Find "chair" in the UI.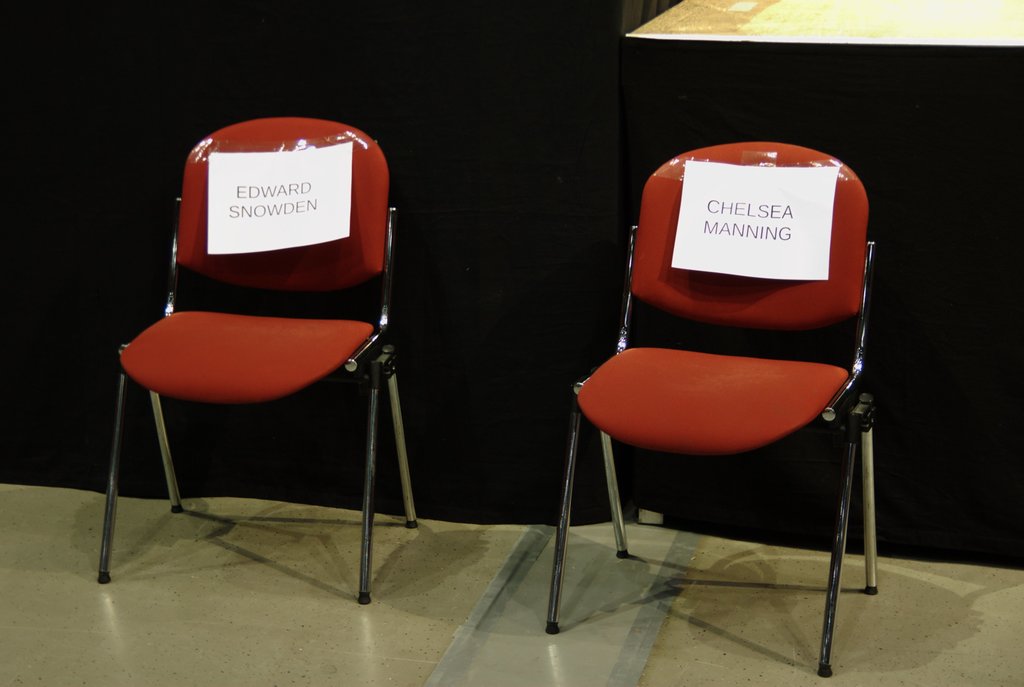
UI element at {"left": 91, "top": 79, "right": 404, "bottom": 599}.
